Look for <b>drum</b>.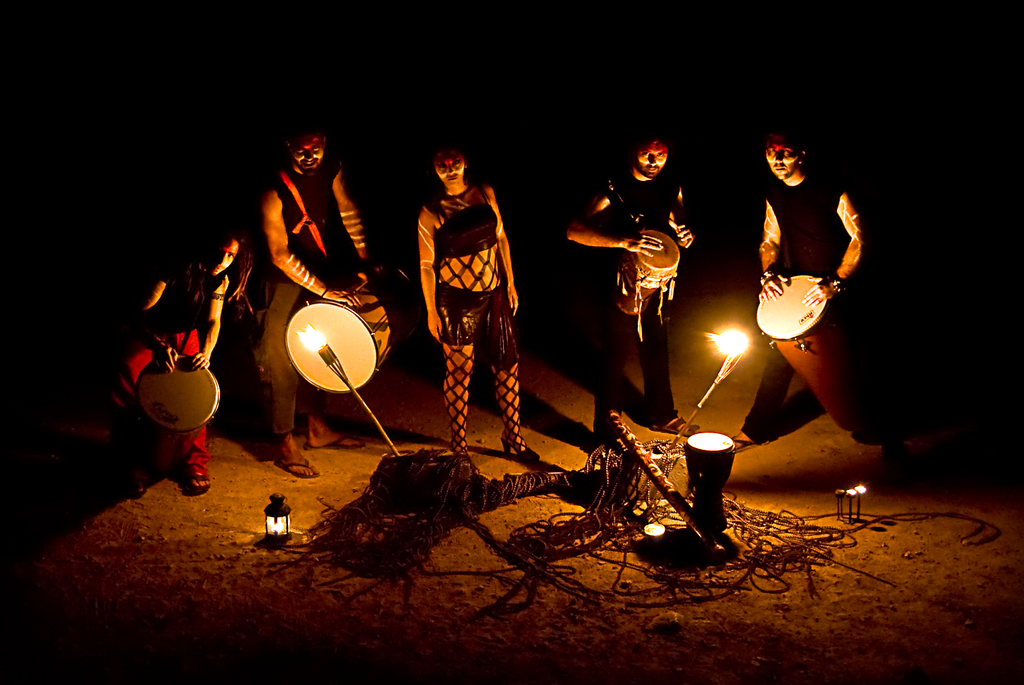
Found: region(684, 431, 736, 533).
